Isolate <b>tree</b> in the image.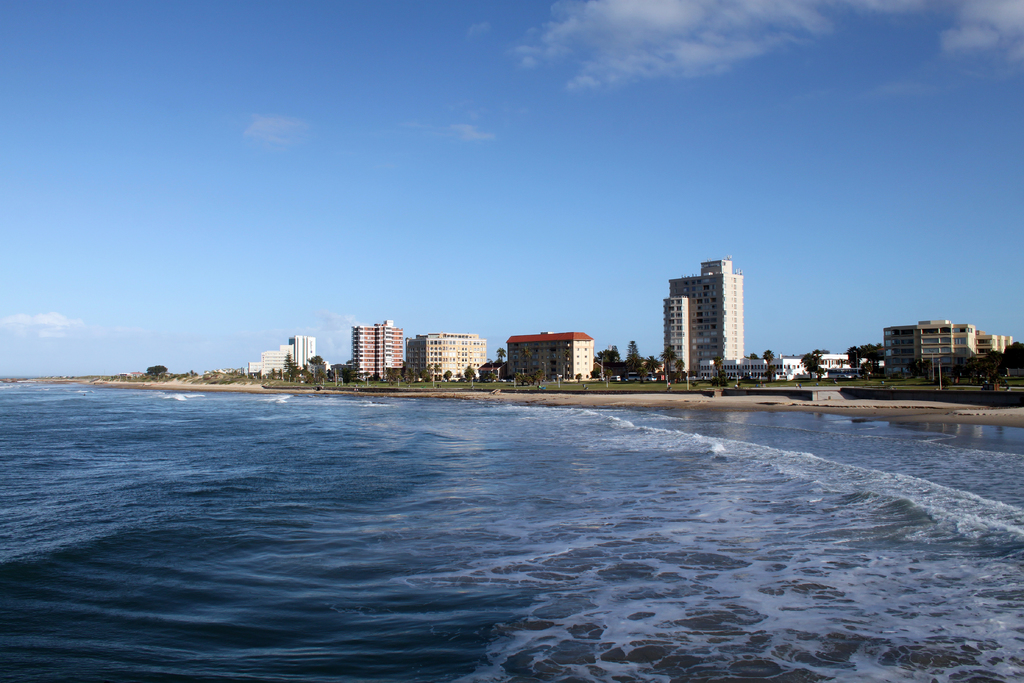
Isolated region: box(1004, 342, 1023, 374).
